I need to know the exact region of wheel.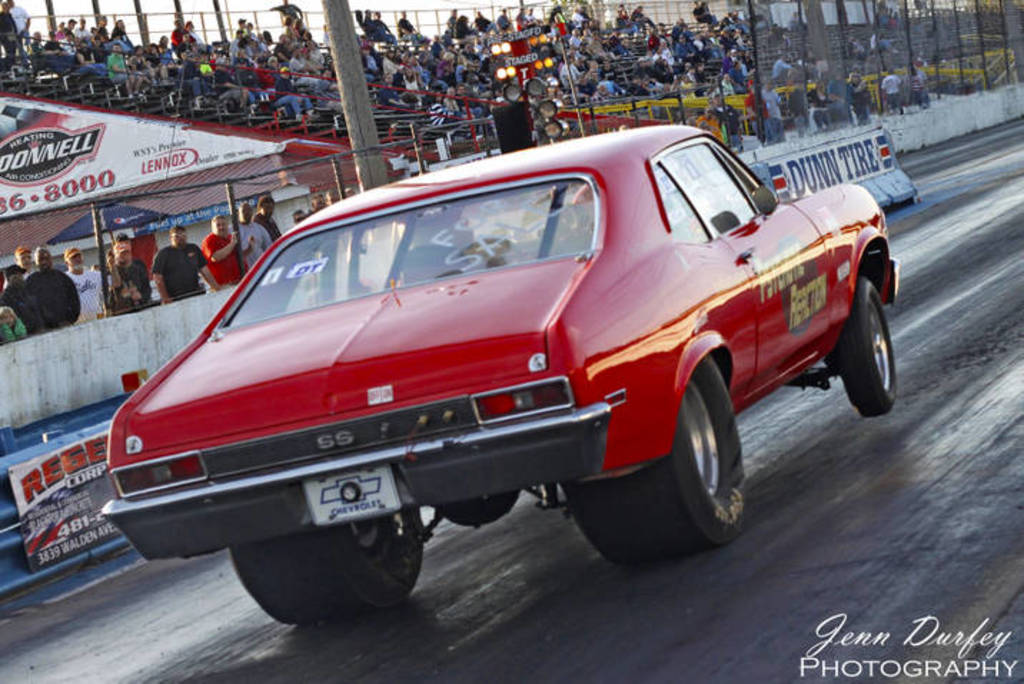
Region: [x1=841, y1=278, x2=895, y2=416].
